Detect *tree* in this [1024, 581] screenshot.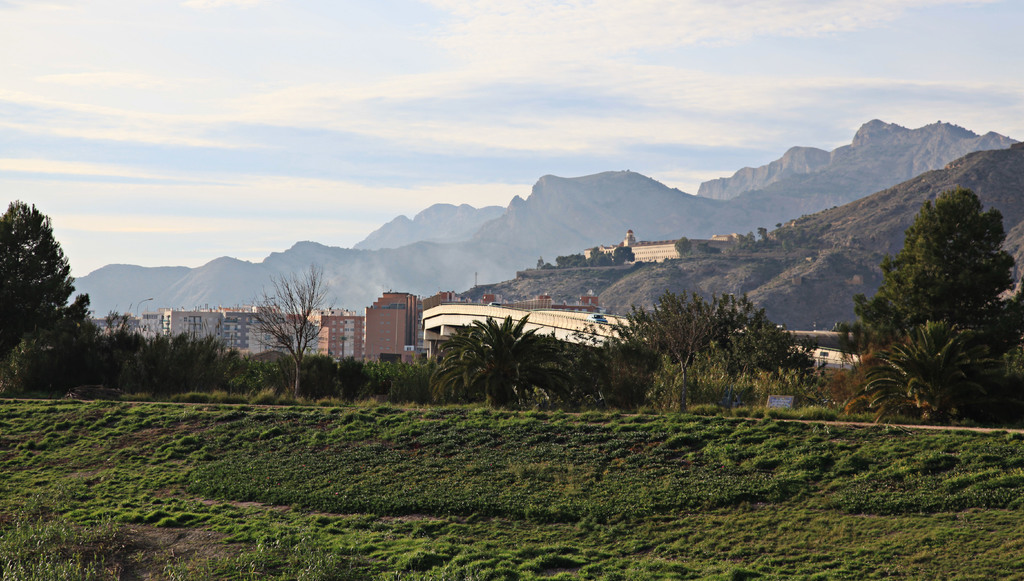
Detection: [left=775, top=223, right=792, bottom=252].
